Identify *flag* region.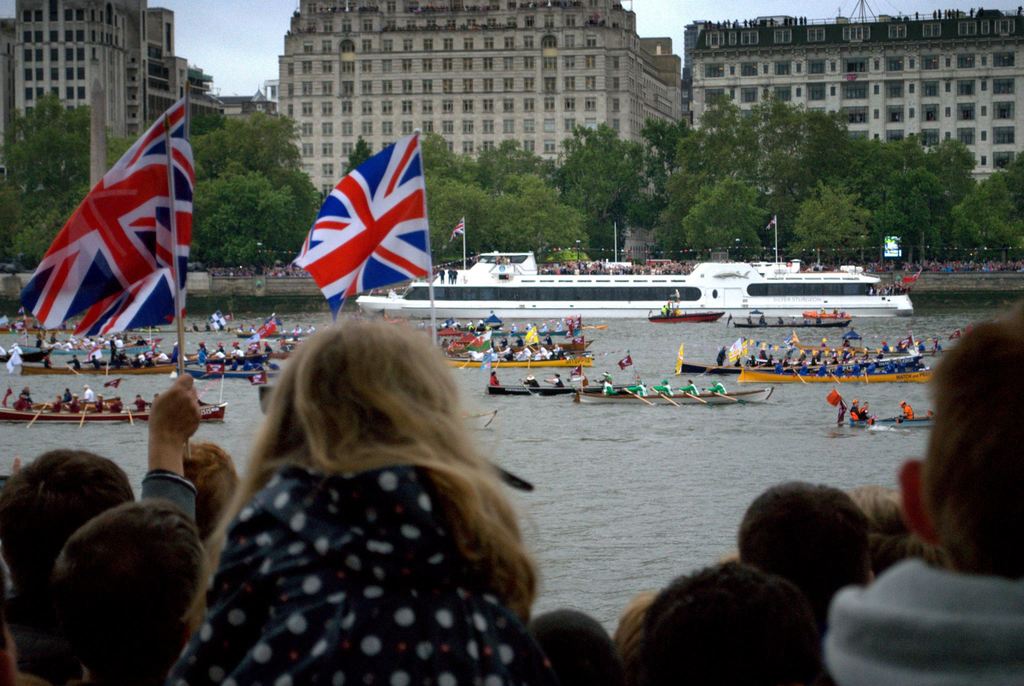
Region: left=255, top=320, right=276, bottom=334.
